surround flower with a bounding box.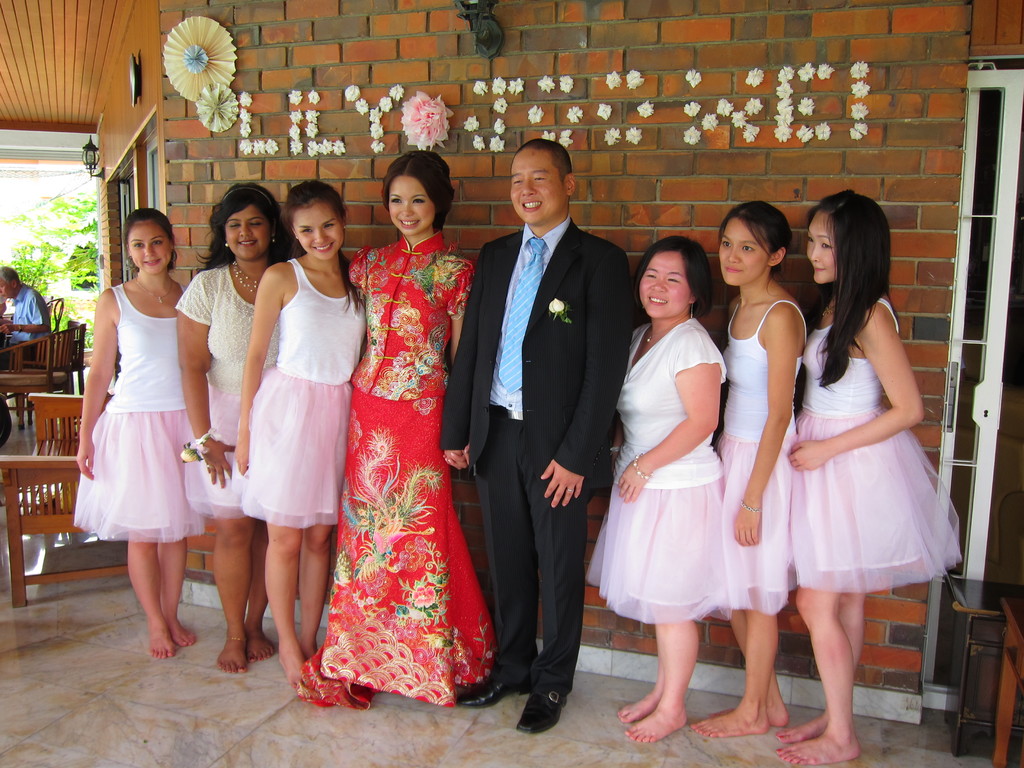
(x1=744, y1=94, x2=765, y2=116).
